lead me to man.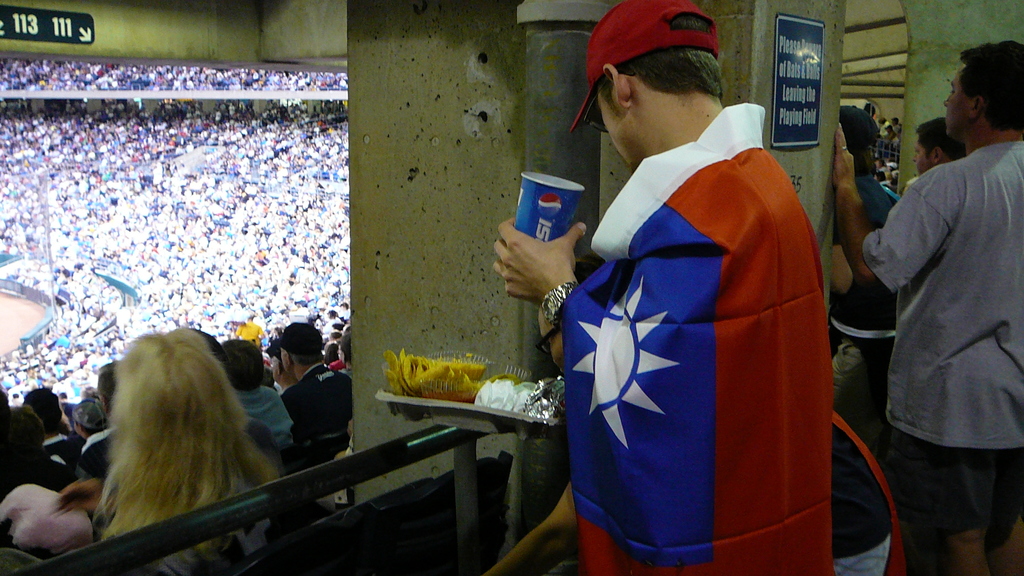
Lead to 83,361,119,481.
